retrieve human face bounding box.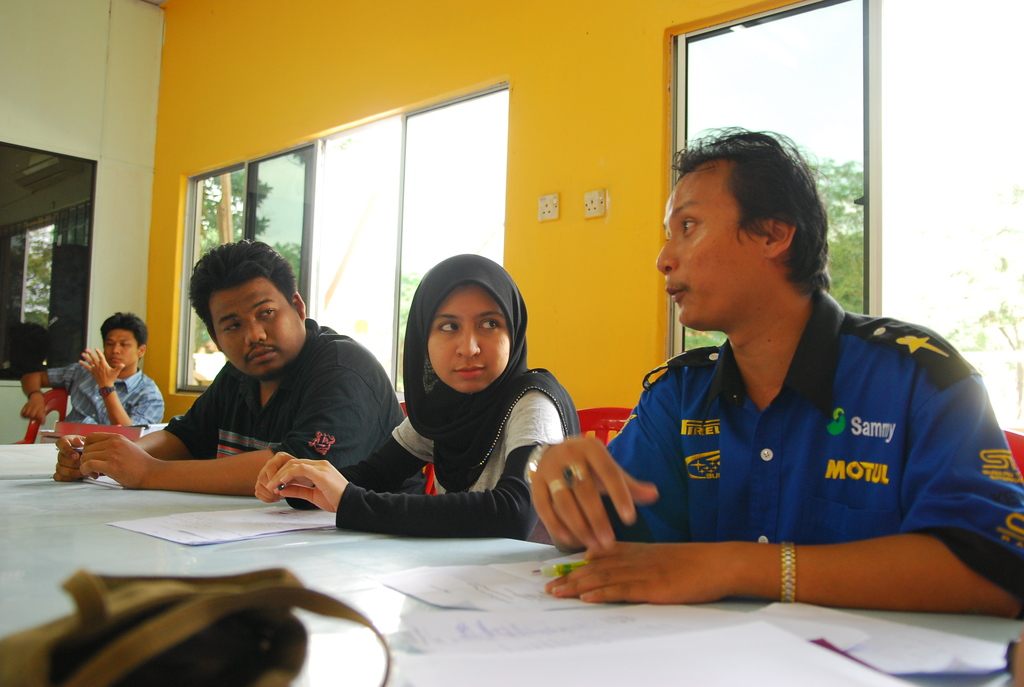
Bounding box: x1=209 y1=275 x2=310 y2=374.
